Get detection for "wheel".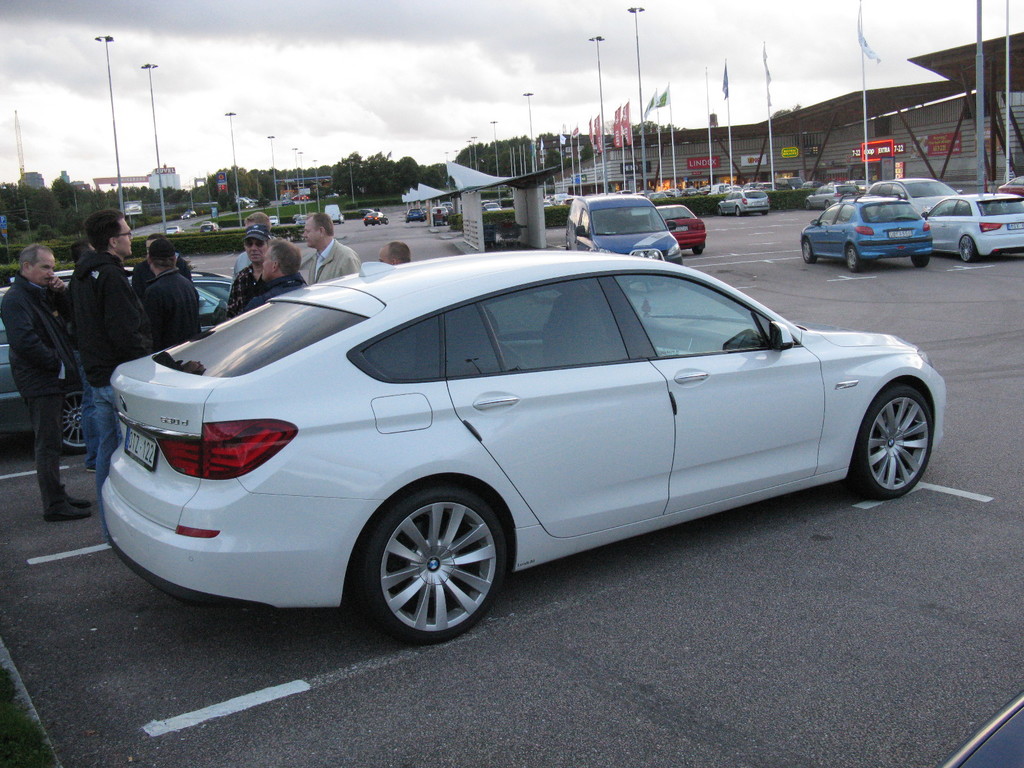
Detection: x1=909, y1=255, x2=931, y2=269.
